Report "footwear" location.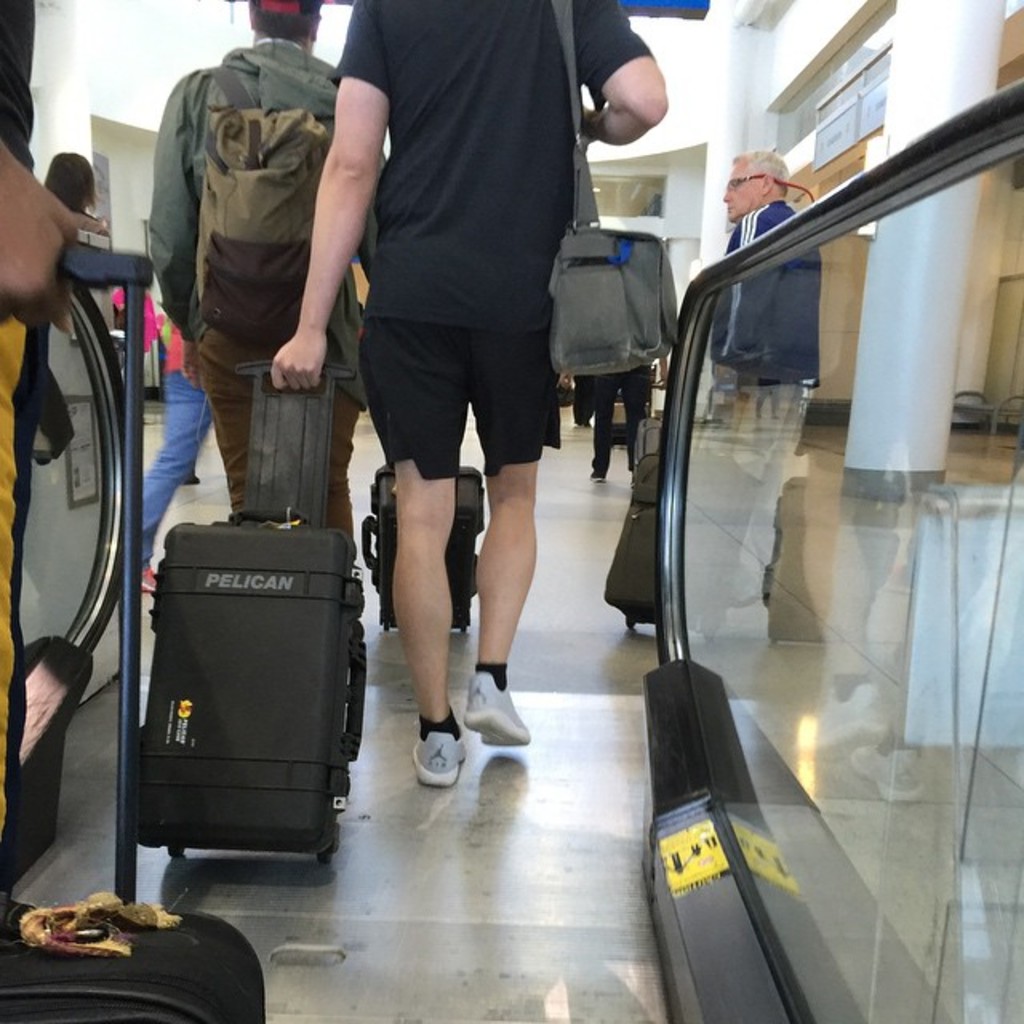
Report: (570, 419, 595, 429).
